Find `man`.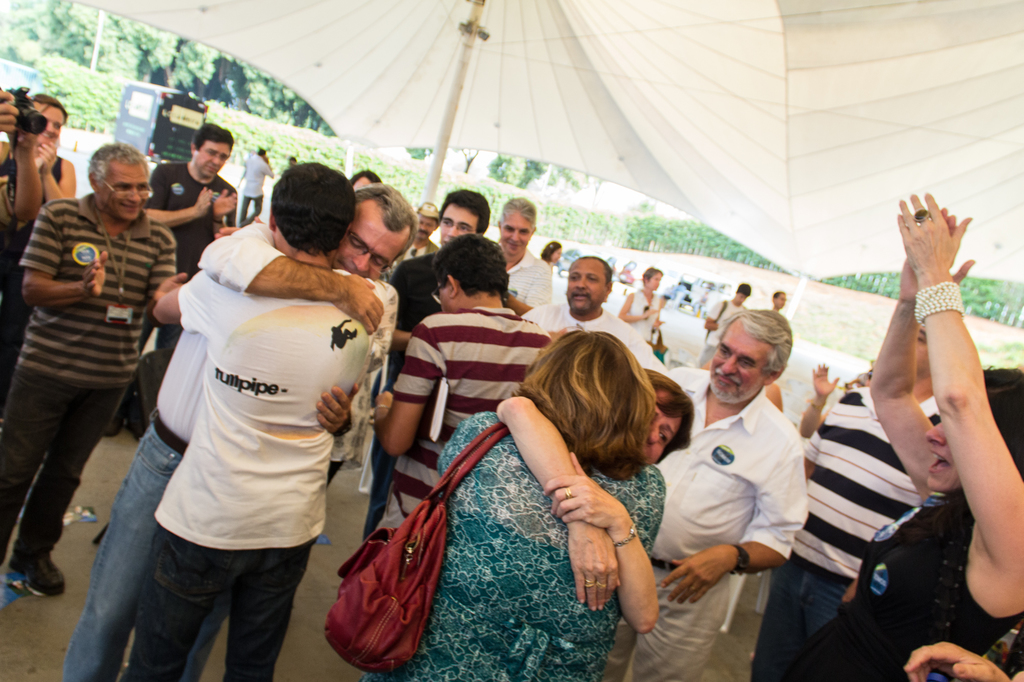
147, 162, 395, 681.
